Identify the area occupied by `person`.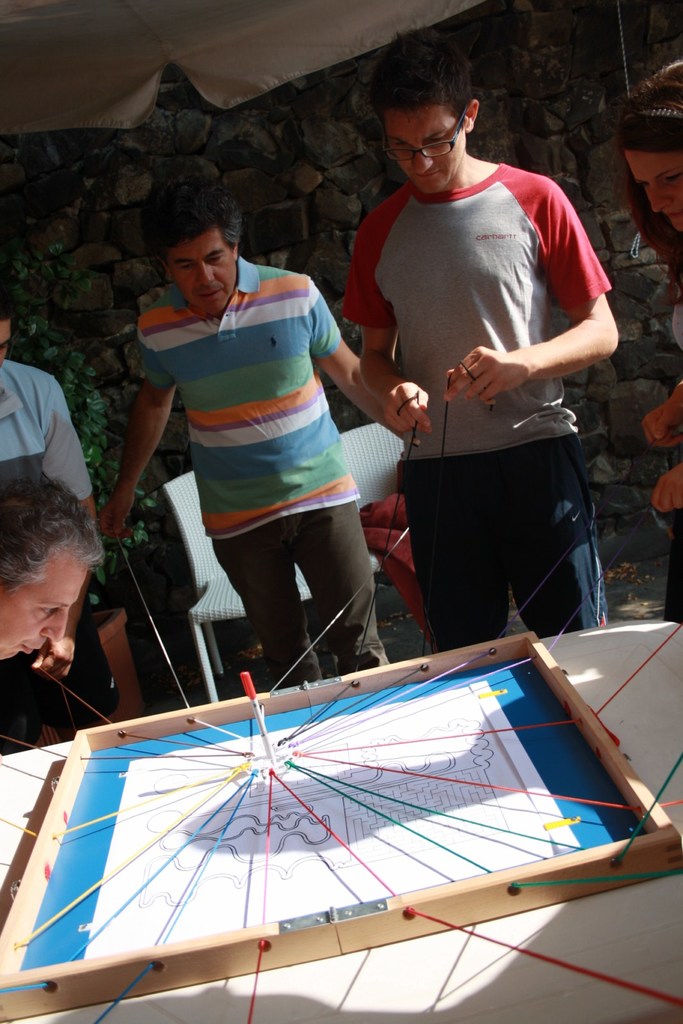
Area: locate(633, 51, 682, 614).
